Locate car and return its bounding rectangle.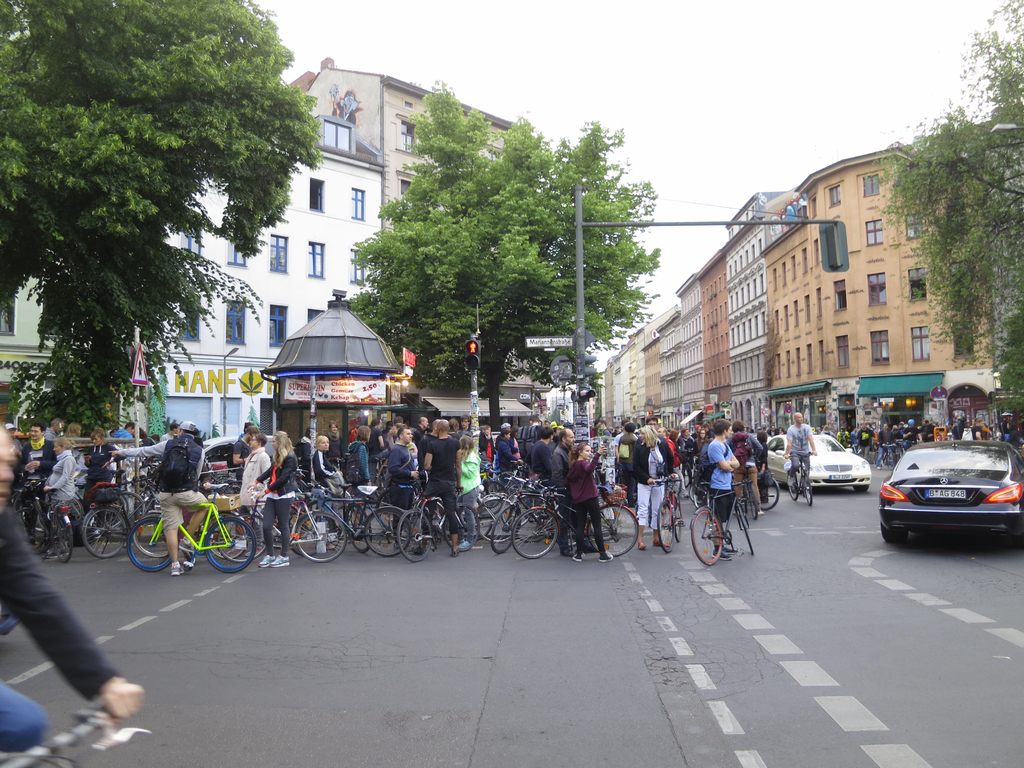
crop(767, 432, 870, 496).
